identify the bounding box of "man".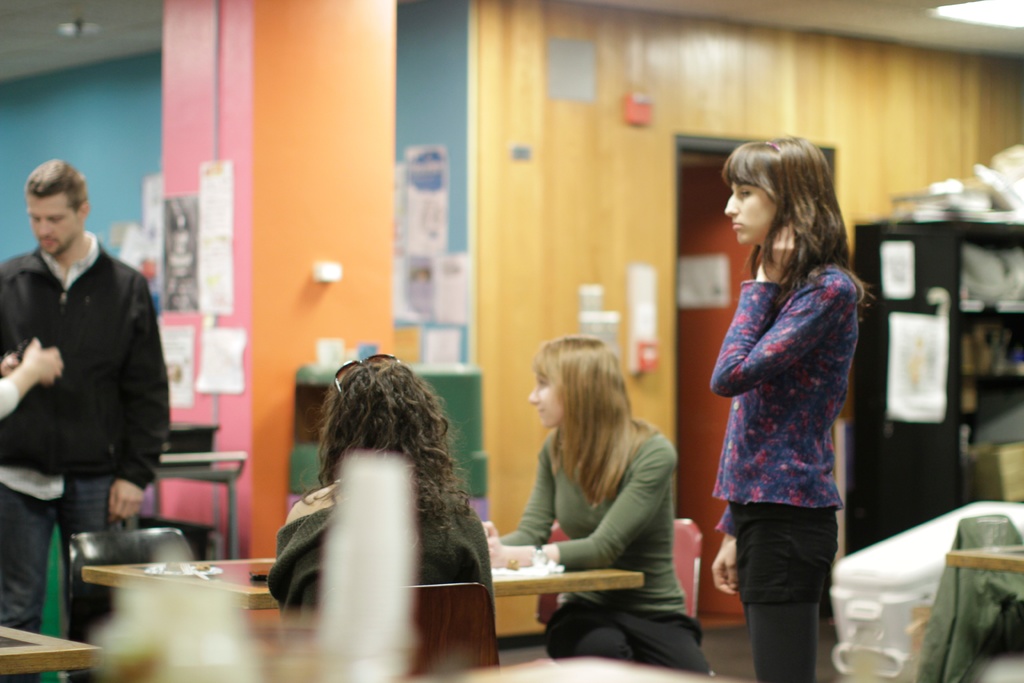
[6, 164, 180, 590].
